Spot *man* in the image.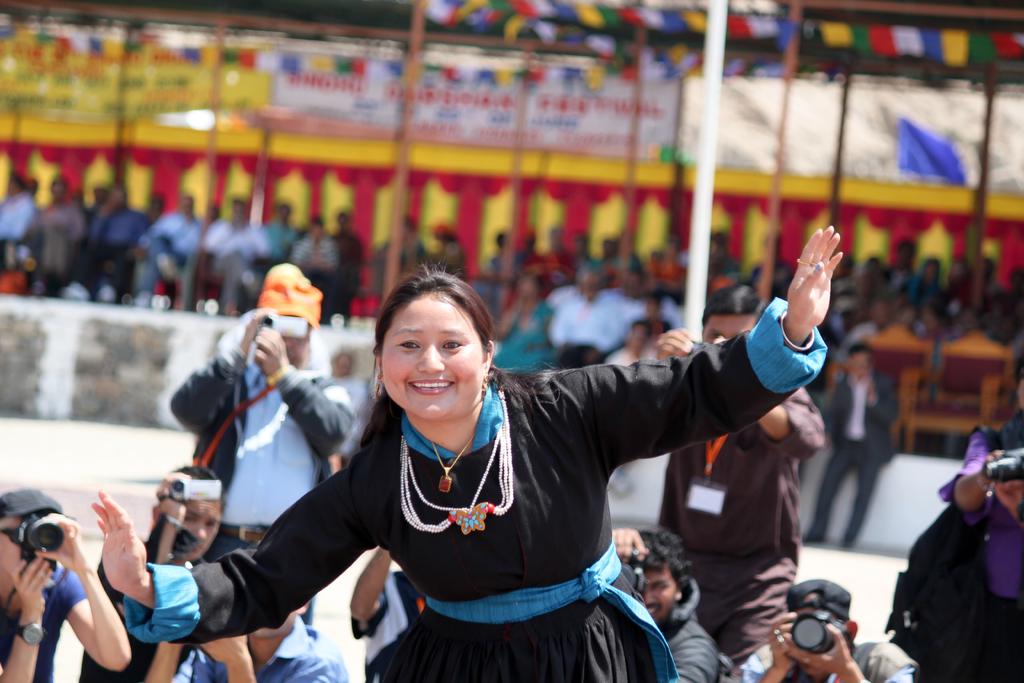
*man* found at (left=6, top=499, right=127, bottom=682).
